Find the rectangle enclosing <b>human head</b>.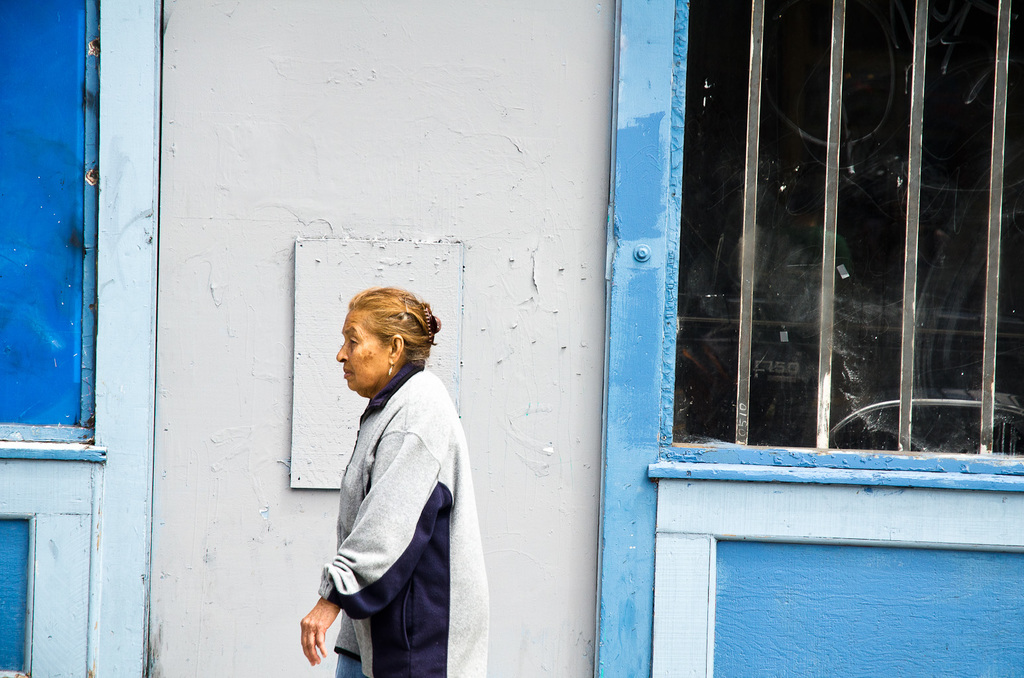
l=334, t=289, r=440, b=391.
